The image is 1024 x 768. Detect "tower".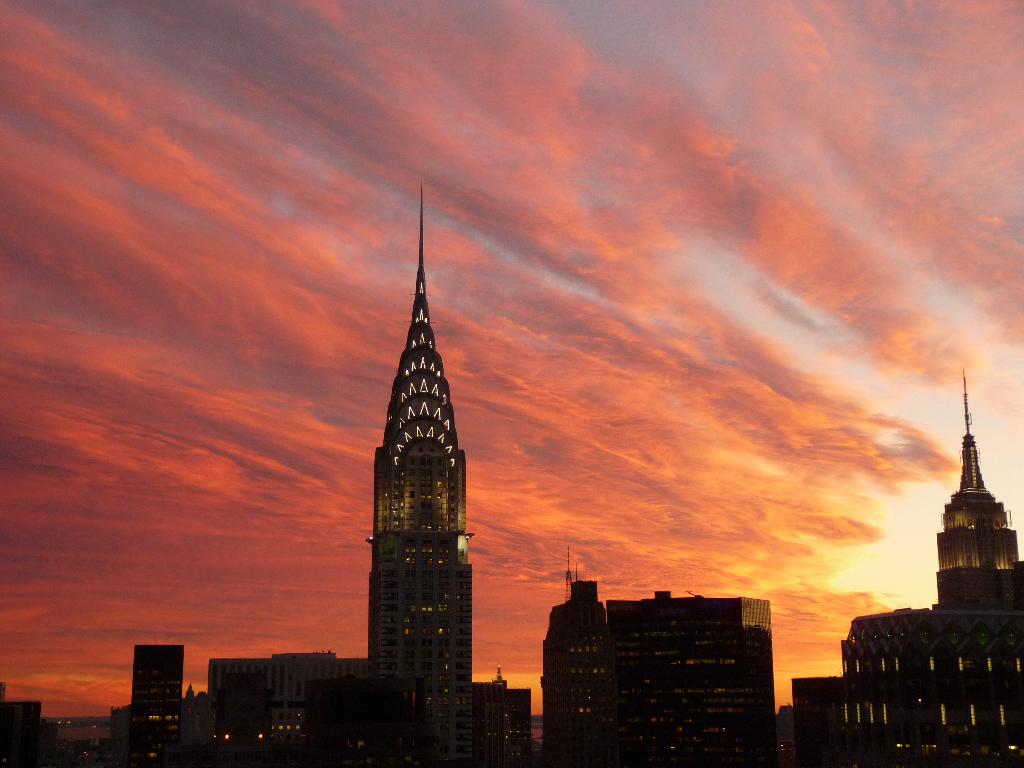
Detection: bbox=[543, 588, 616, 767].
